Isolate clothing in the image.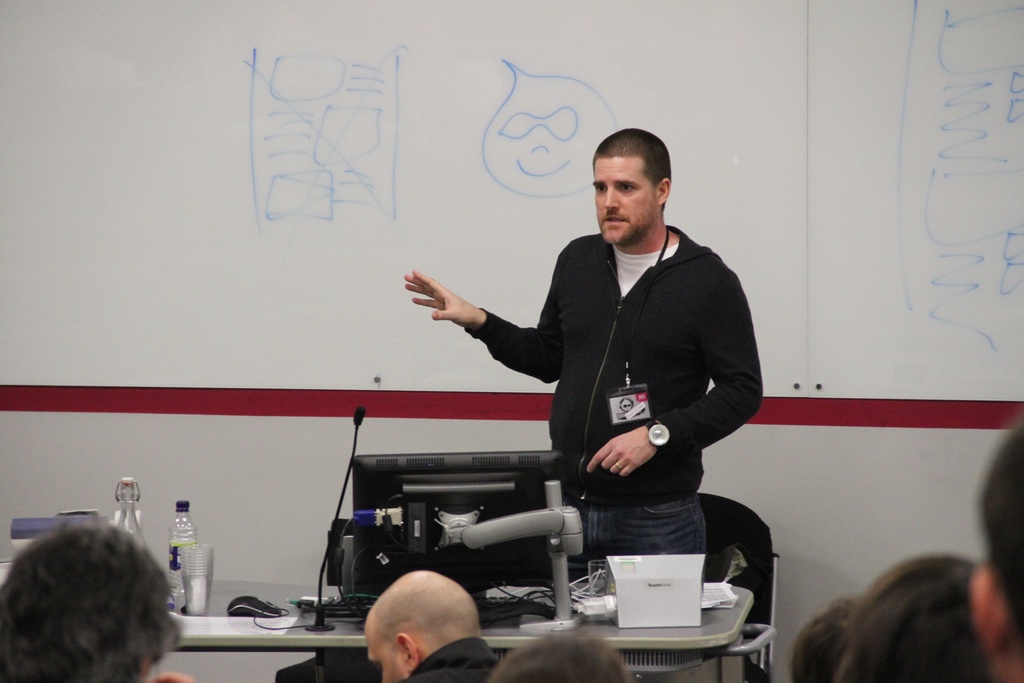
Isolated region: rect(472, 220, 763, 569).
